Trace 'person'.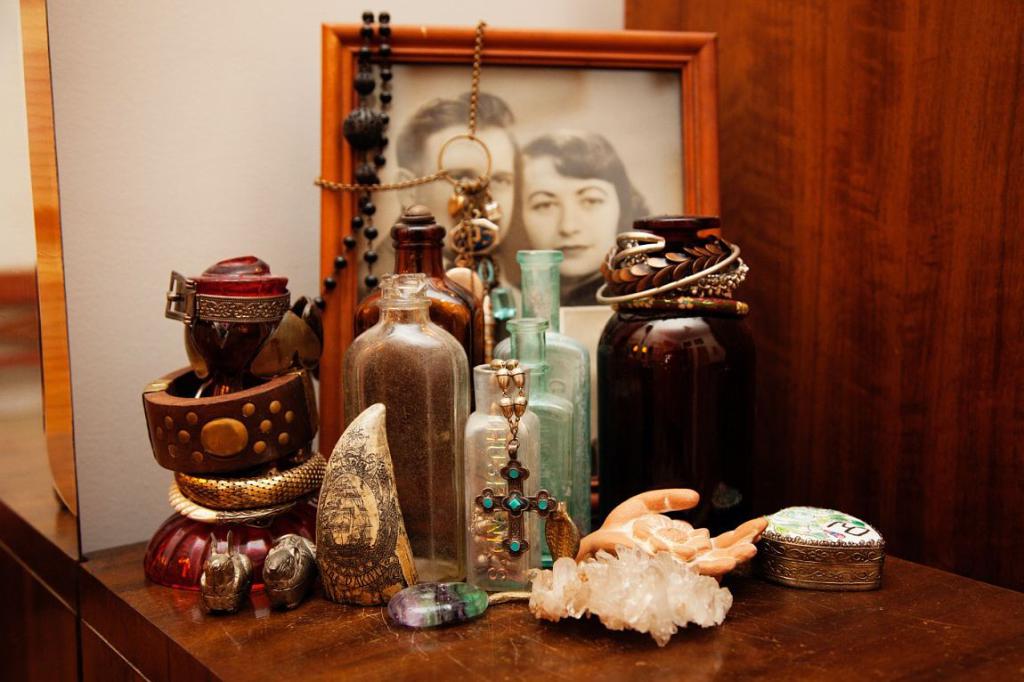
Traced to bbox(492, 129, 657, 300).
